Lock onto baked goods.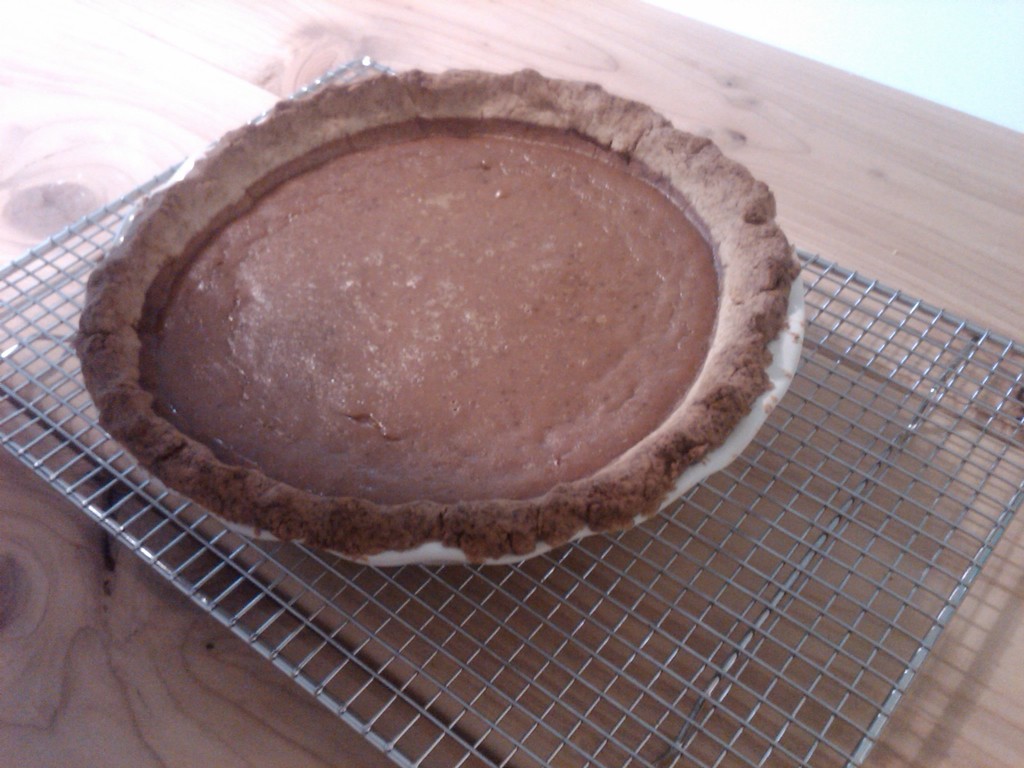
Locked: pyautogui.locateOnScreen(82, 58, 797, 559).
